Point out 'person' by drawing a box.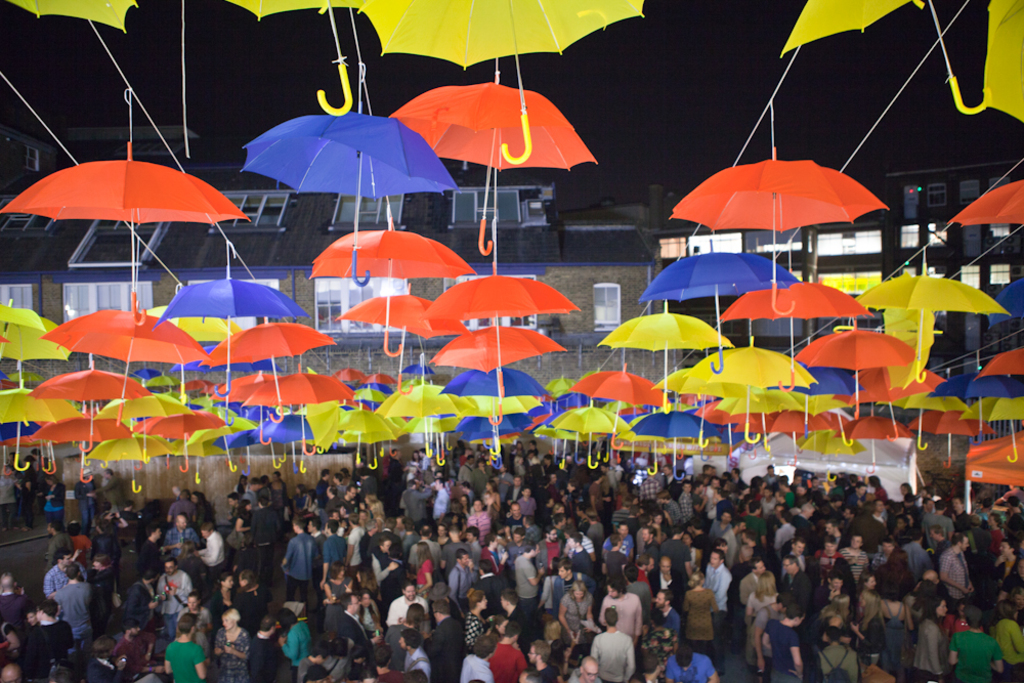
bbox=(701, 474, 722, 499).
